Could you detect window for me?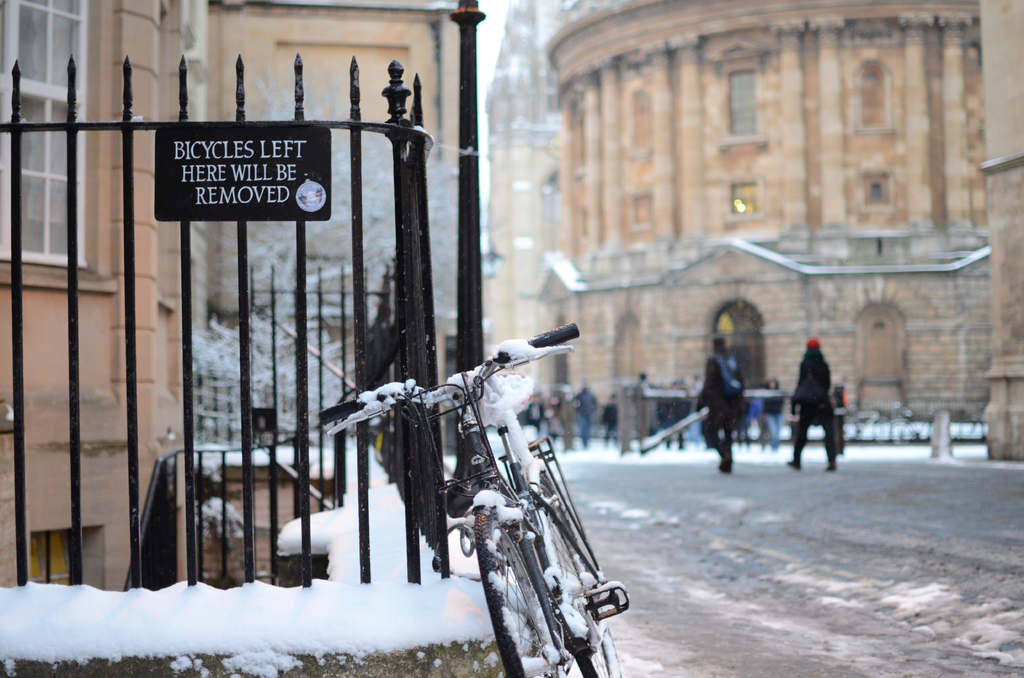
Detection result: (635,198,653,225).
